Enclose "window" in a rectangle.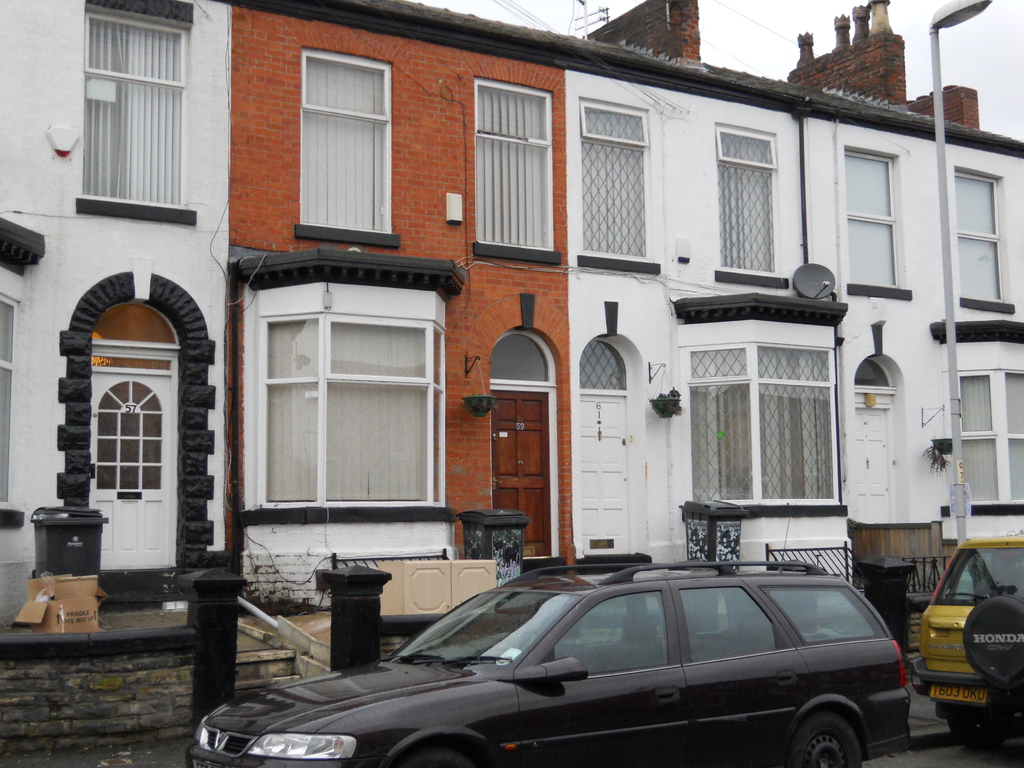
72, 4, 208, 232.
